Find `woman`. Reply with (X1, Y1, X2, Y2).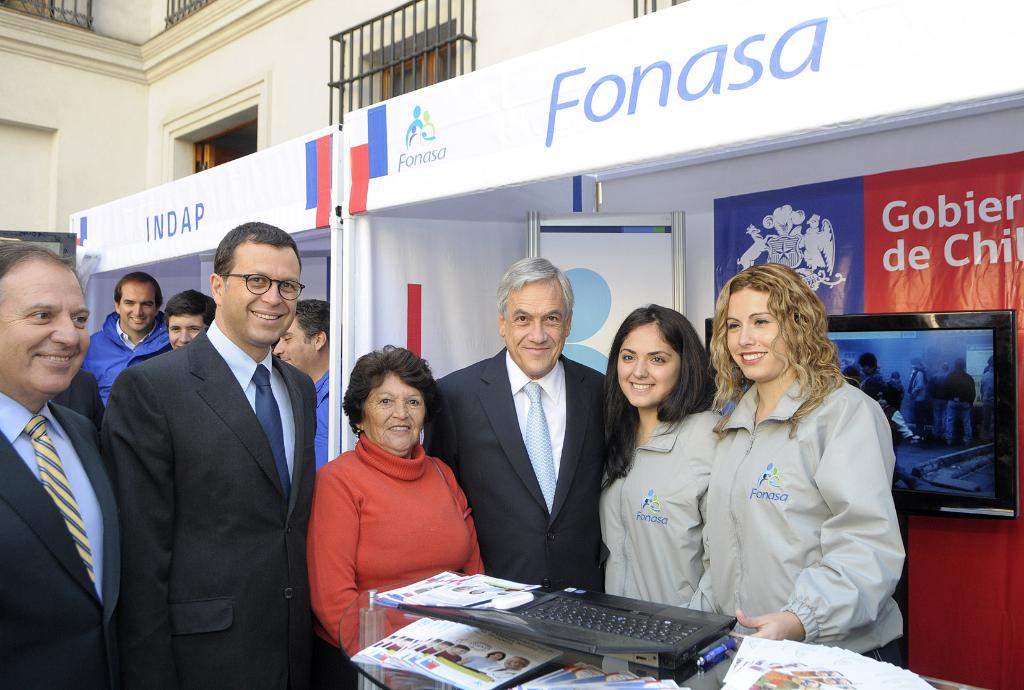
(596, 302, 725, 605).
